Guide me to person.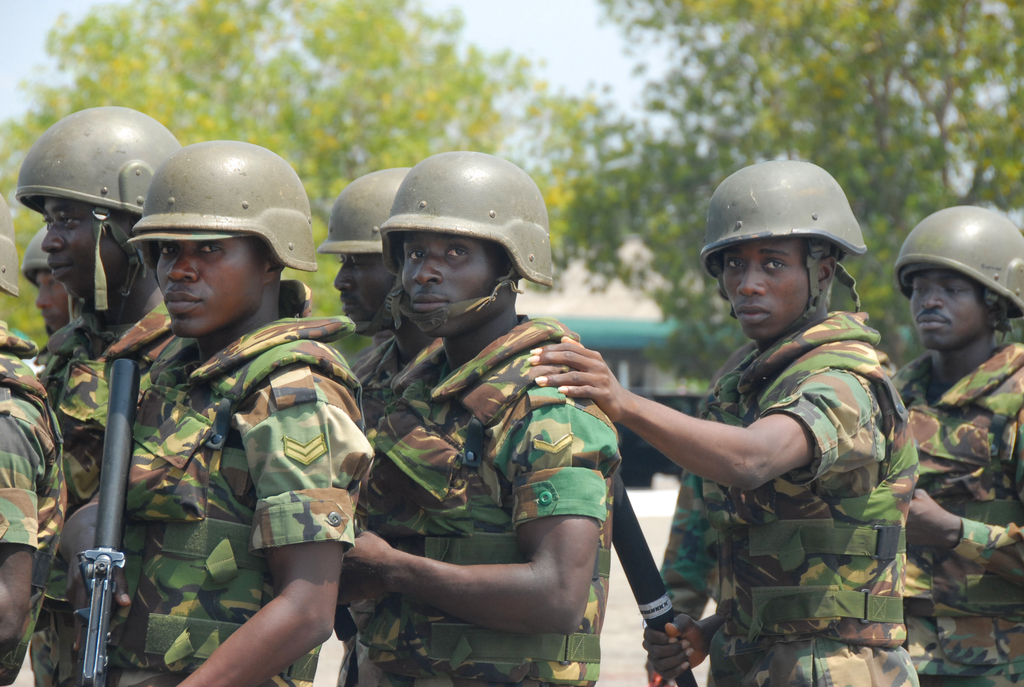
Guidance: 641/342/758/686.
